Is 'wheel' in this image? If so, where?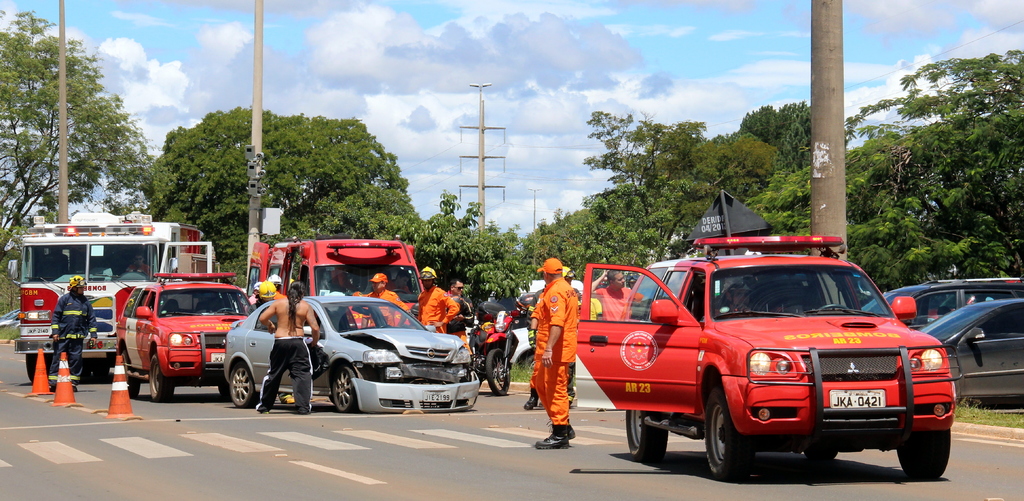
Yes, at left=696, top=397, right=756, bottom=470.
